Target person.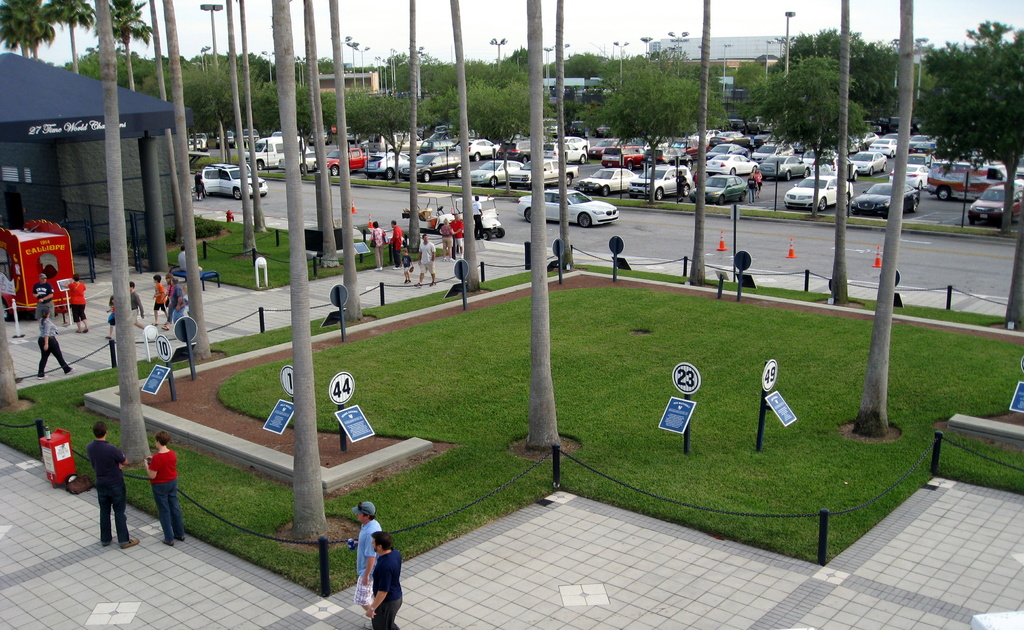
Target region: locate(66, 271, 92, 330).
